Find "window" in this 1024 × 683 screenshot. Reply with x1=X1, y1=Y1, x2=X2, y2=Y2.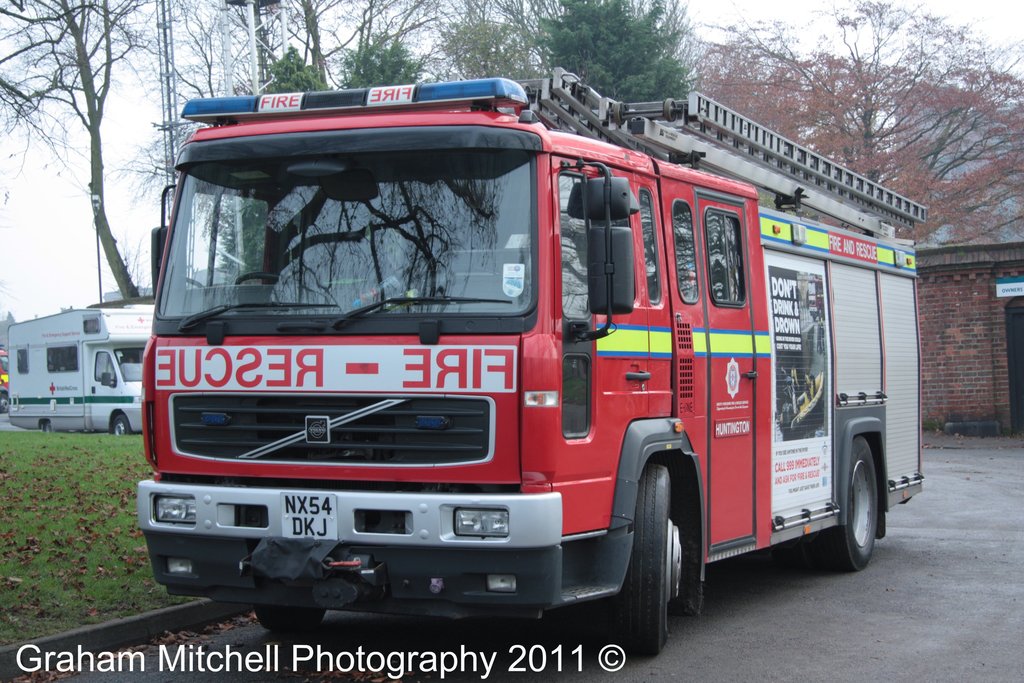
x1=6, y1=340, x2=33, y2=377.
